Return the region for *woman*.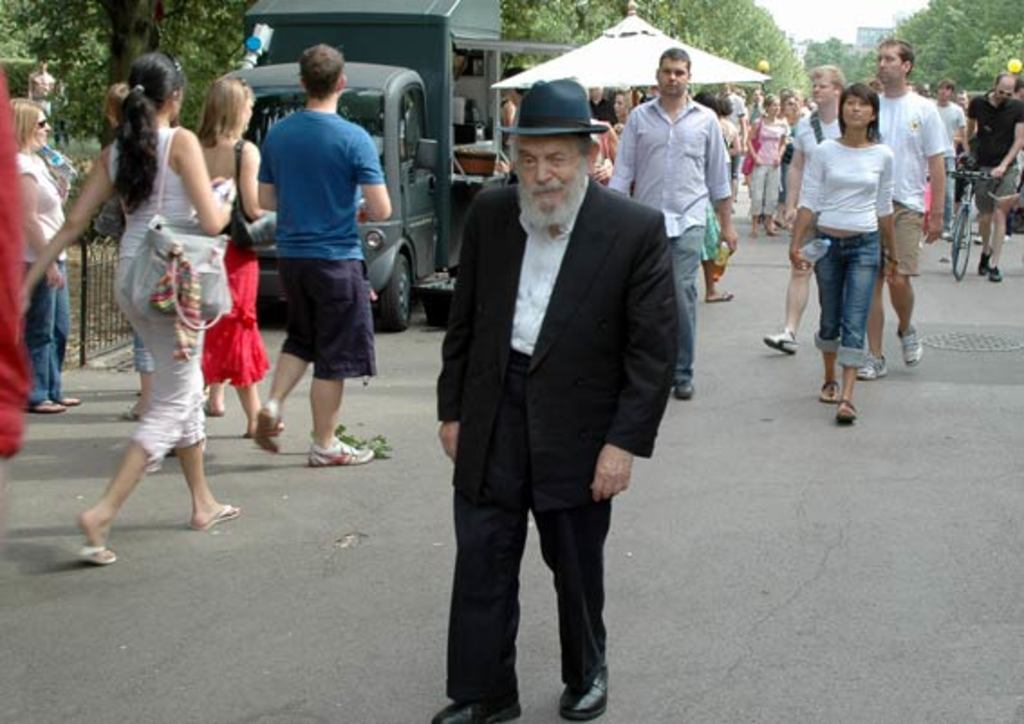
197:76:265:441.
